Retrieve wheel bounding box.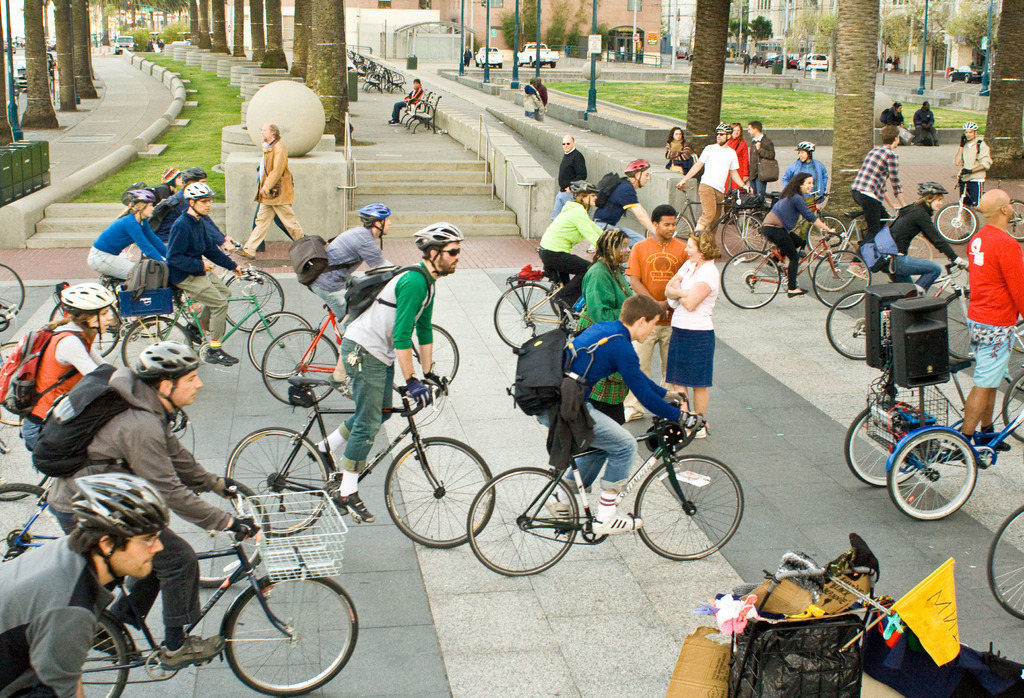
Bounding box: [x1=890, y1=436, x2=987, y2=528].
